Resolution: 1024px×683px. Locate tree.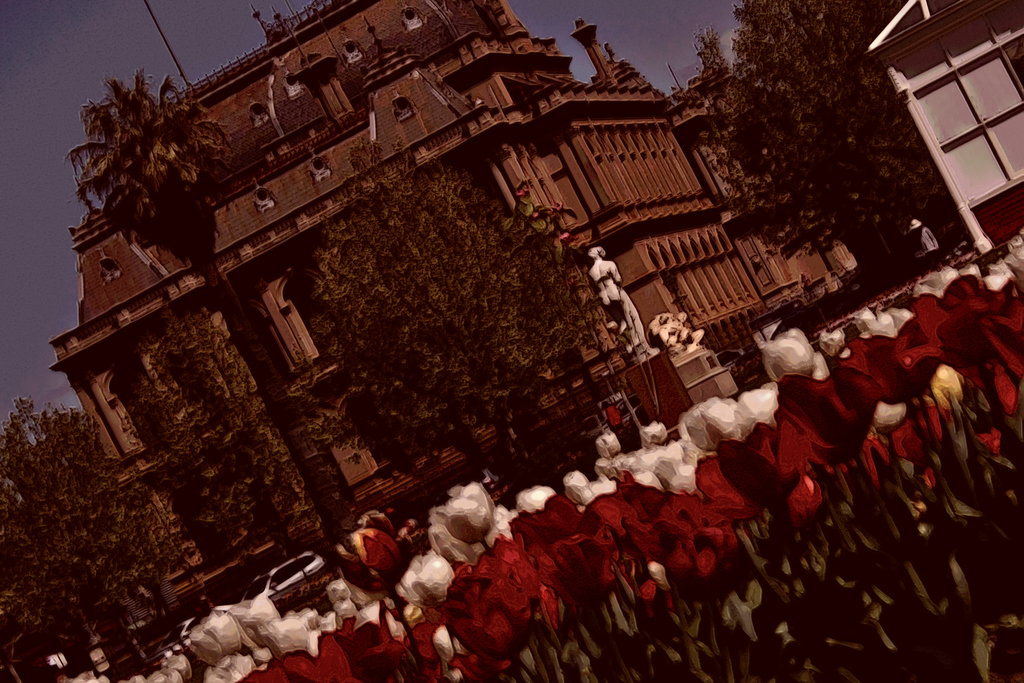
bbox(125, 289, 305, 566).
